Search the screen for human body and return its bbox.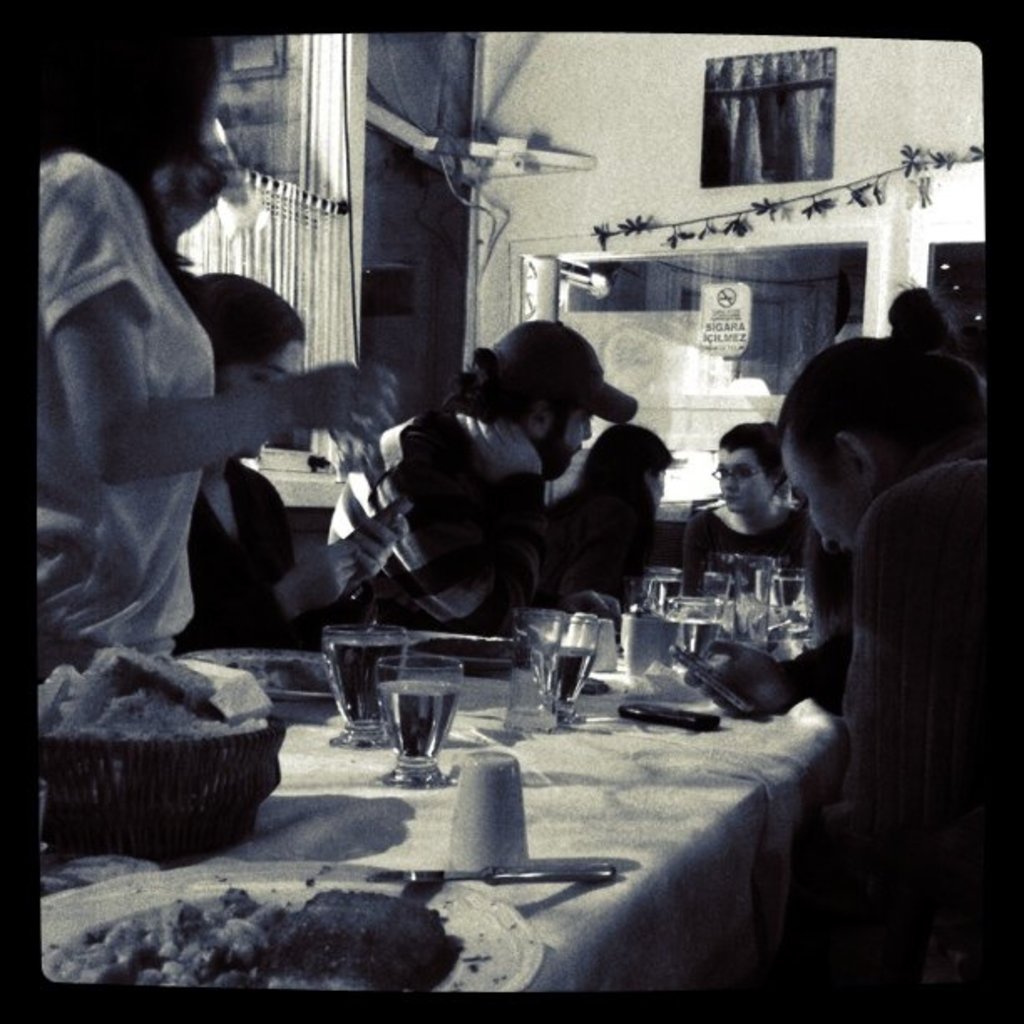
Found: (326, 395, 621, 639).
